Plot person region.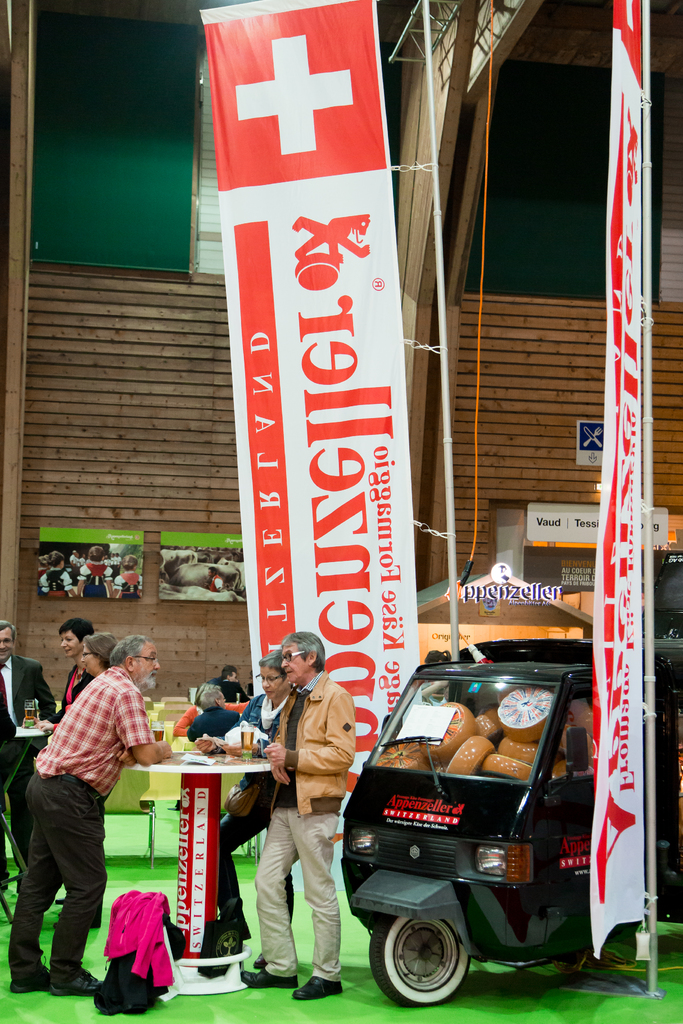
Plotted at <region>114, 557, 142, 594</region>.
